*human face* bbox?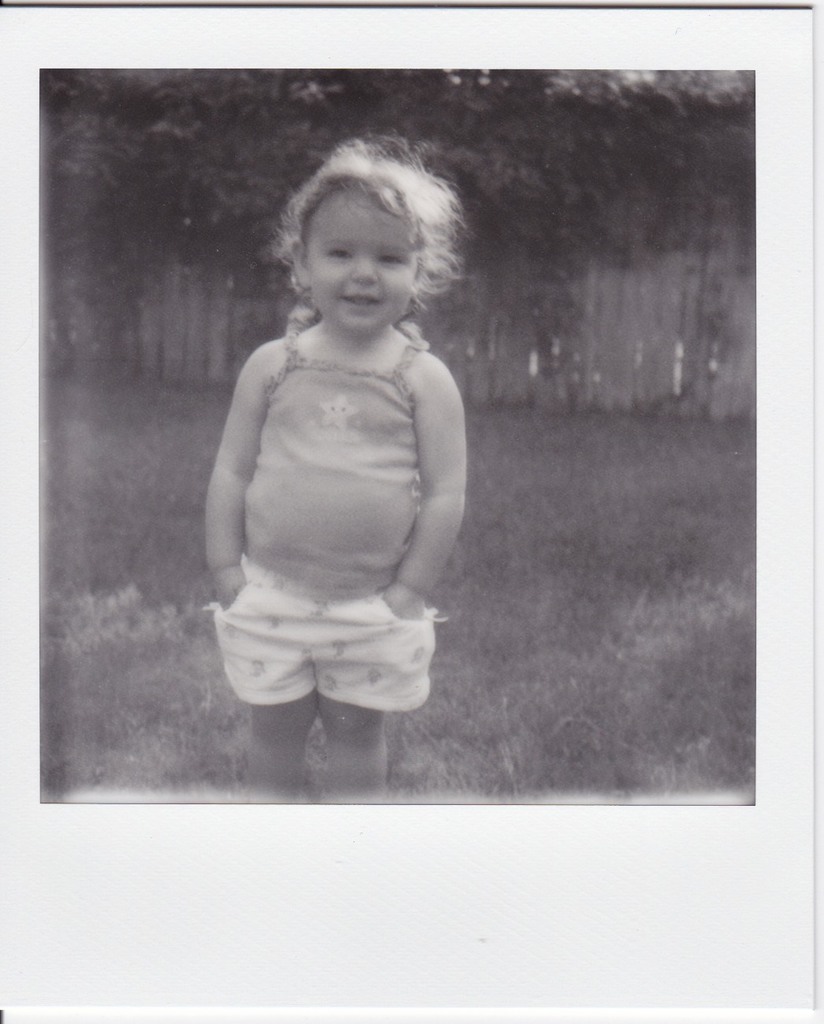
bbox(306, 188, 419, 338)
